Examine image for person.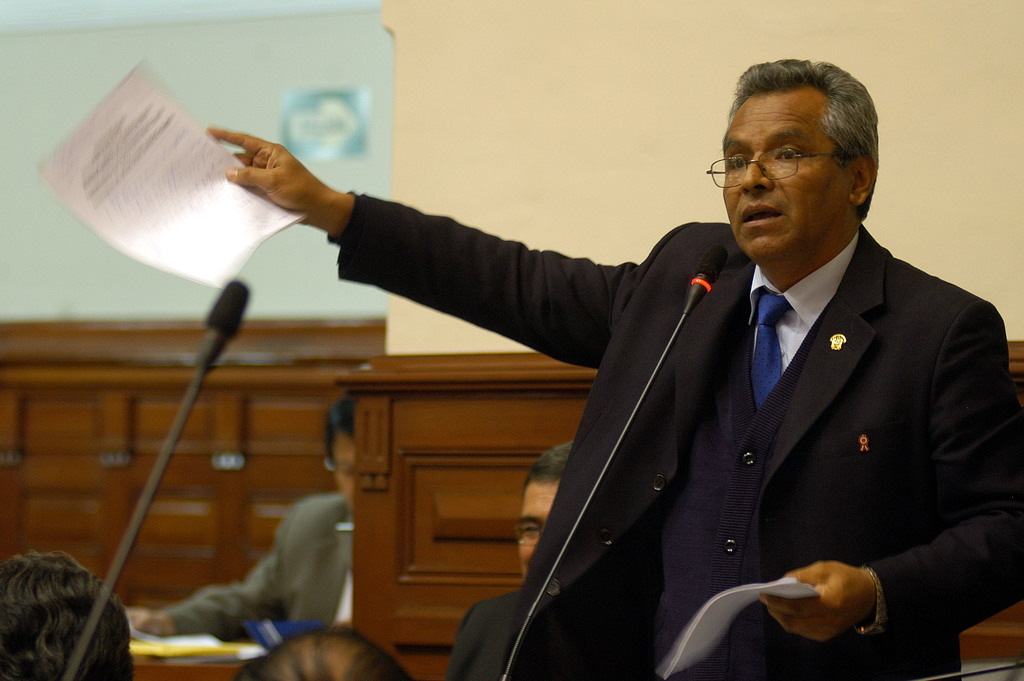
Examination result: 221, 619, 411, 680.
